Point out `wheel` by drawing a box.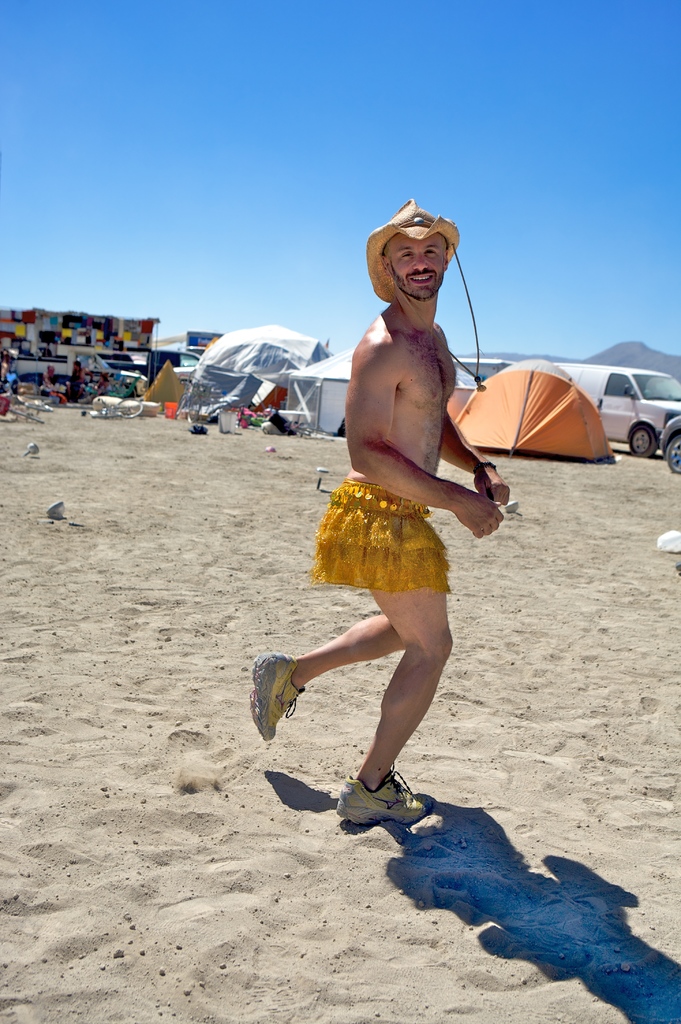
l=664, t=440, r=680, b=471.
